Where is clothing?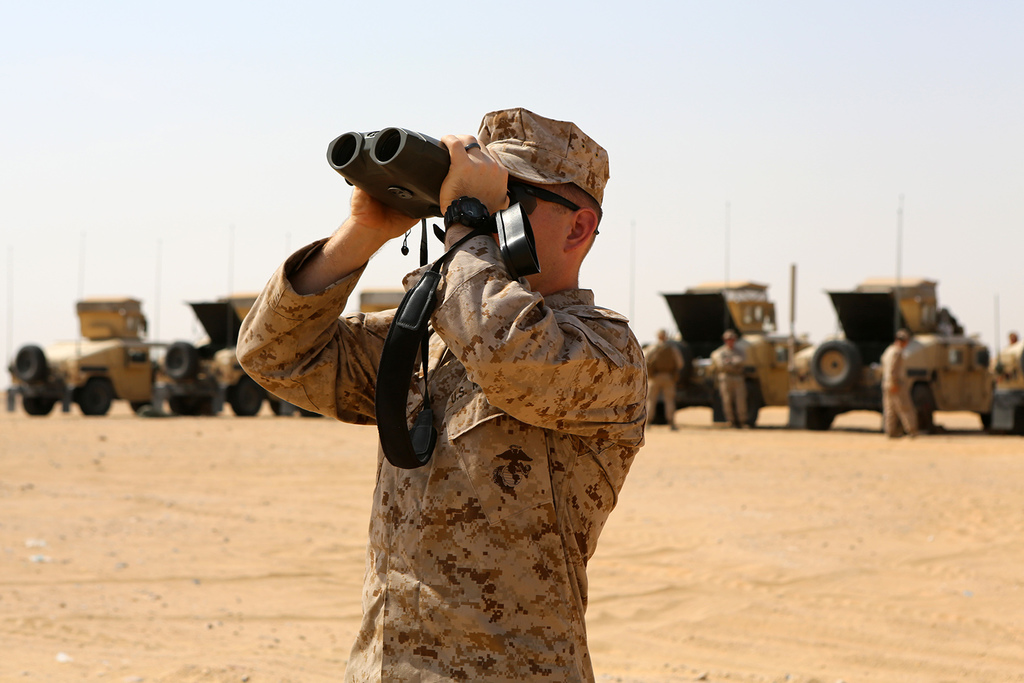
(882, 342, 916, 432).
